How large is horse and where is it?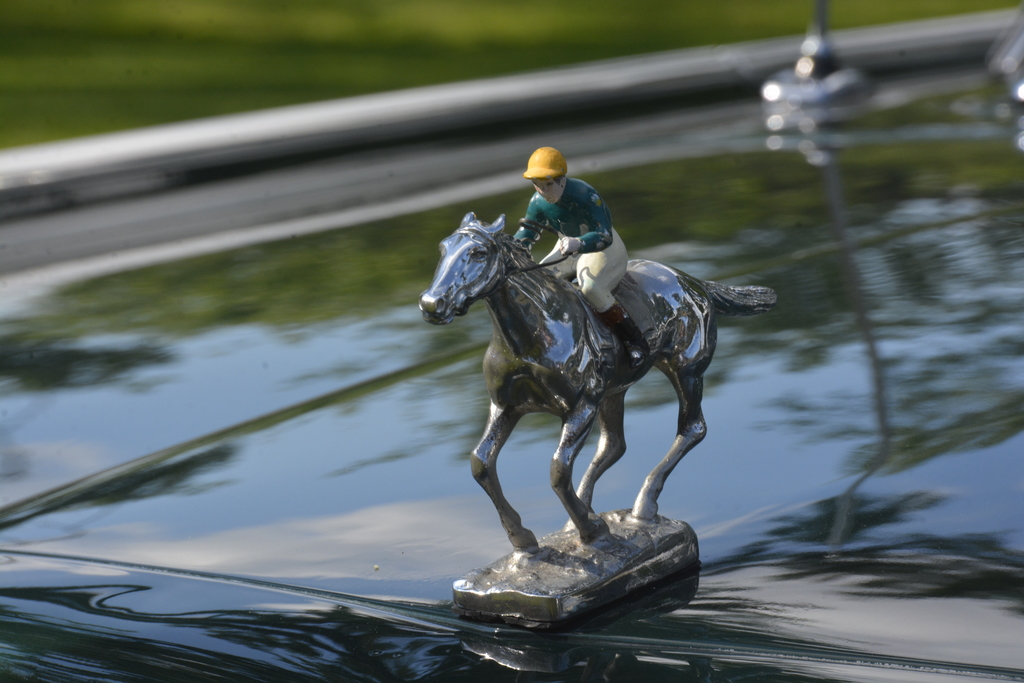
Bounding box: <bbox>420, 212, 781, 556</bbox>.
